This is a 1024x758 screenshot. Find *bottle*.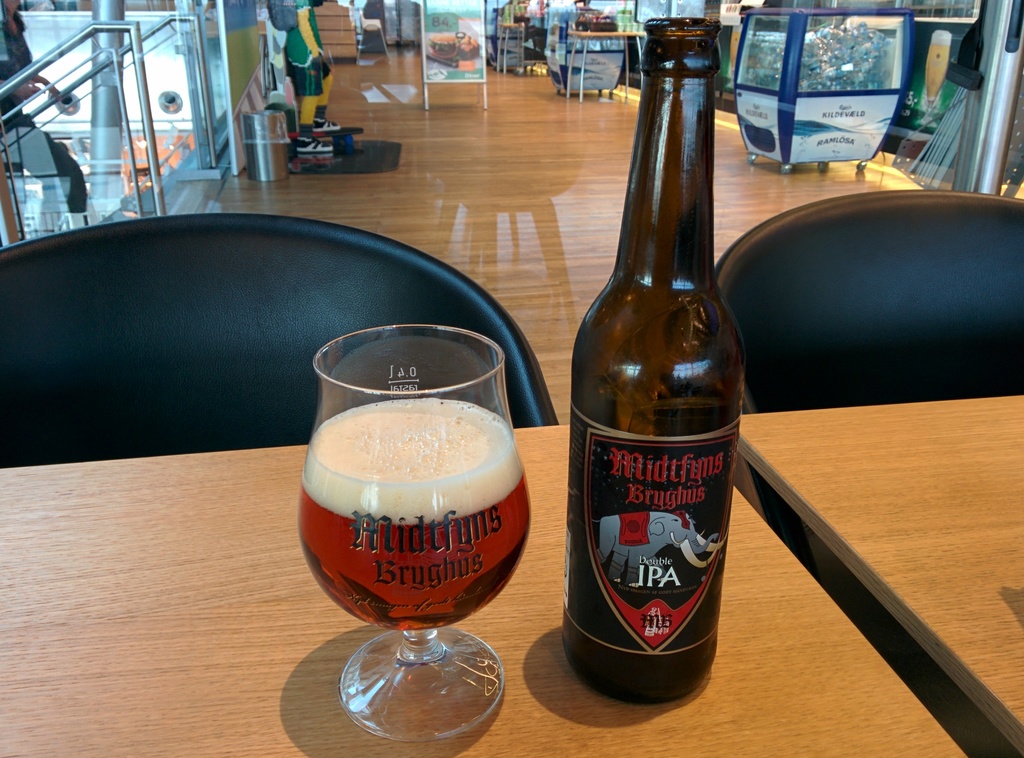
Bounding box: crop(568, 12, 753, 706).
